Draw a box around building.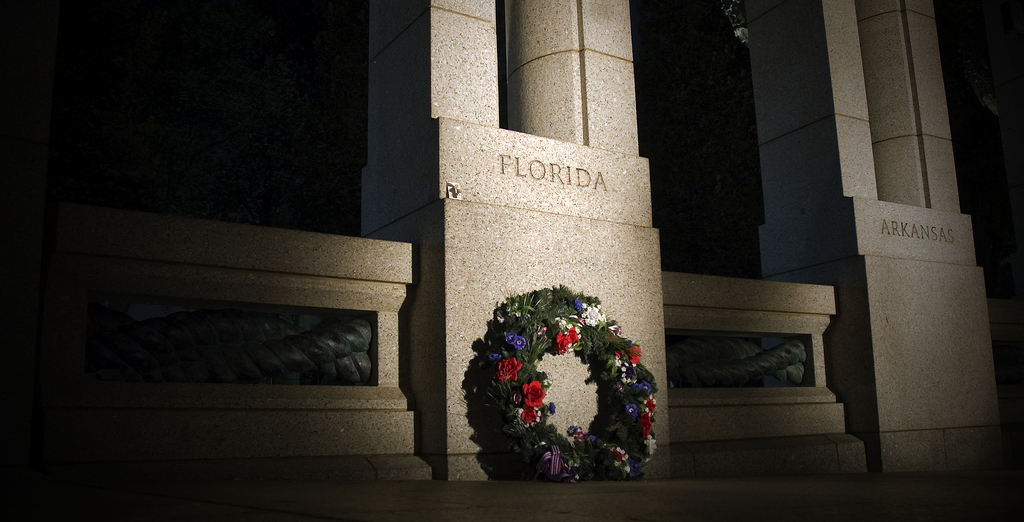
0 0 1022 521.
